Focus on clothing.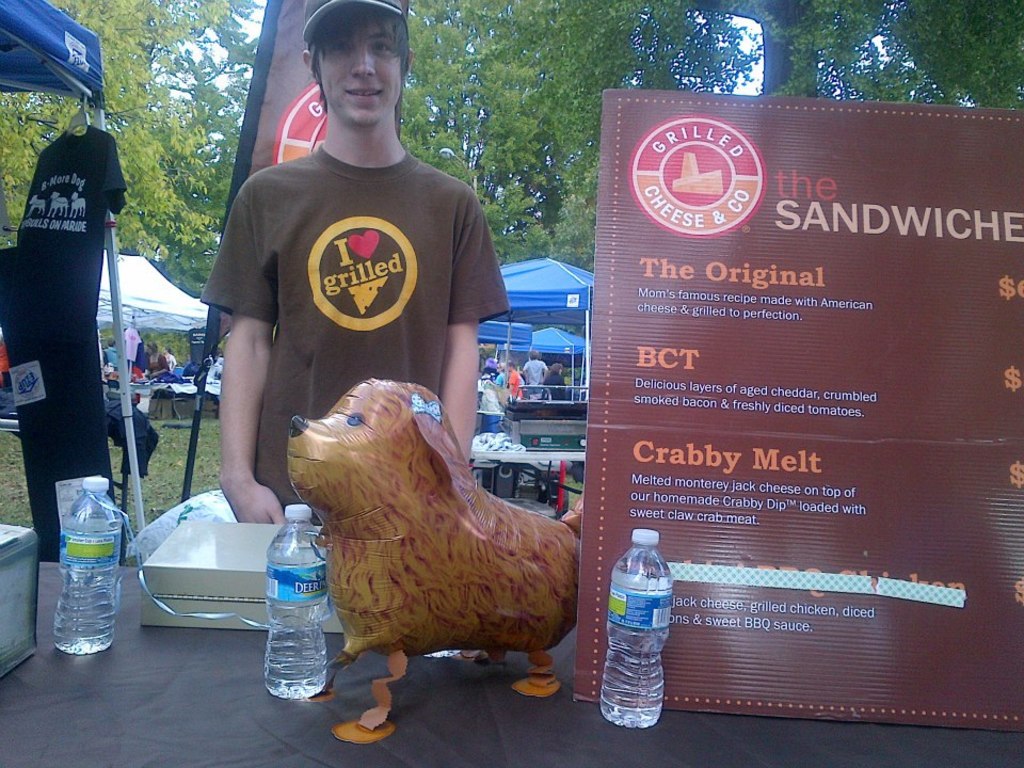
Focused at bbox(541, 372, 564, 399).
